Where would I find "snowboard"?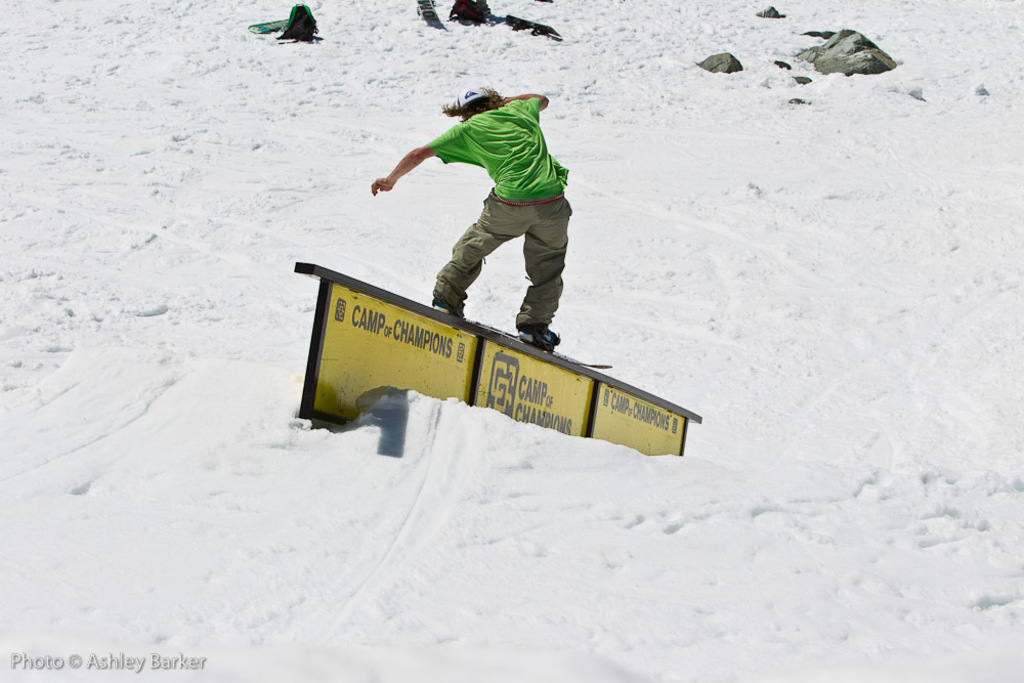
At bbox=[431, 307, 612, 365].
